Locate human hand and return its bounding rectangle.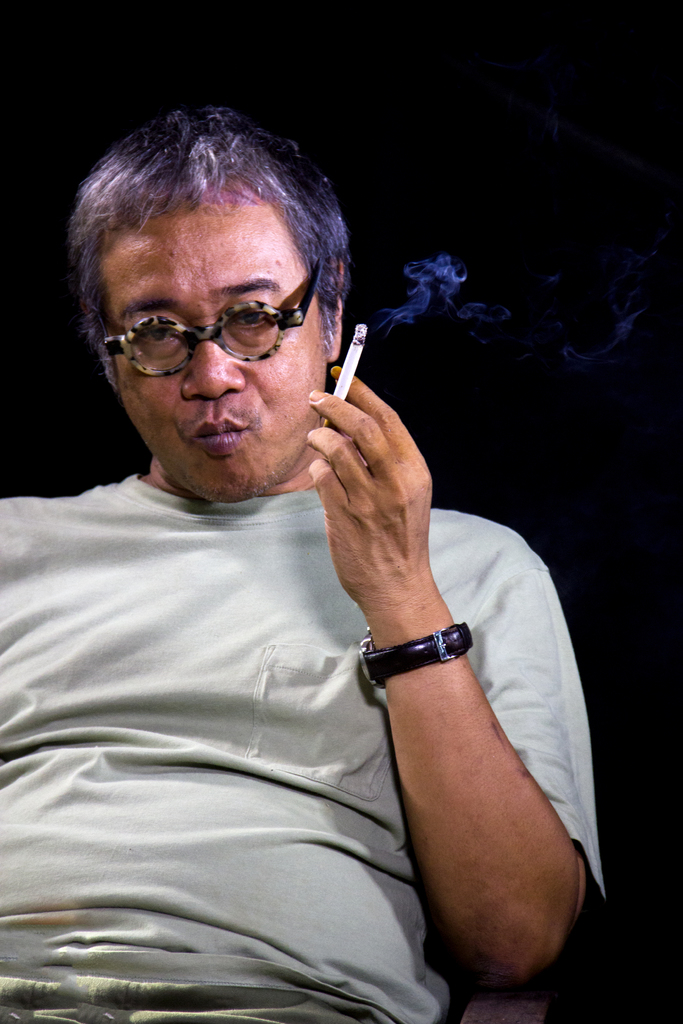
[left=298, top=372, right=443, bottom=621].
